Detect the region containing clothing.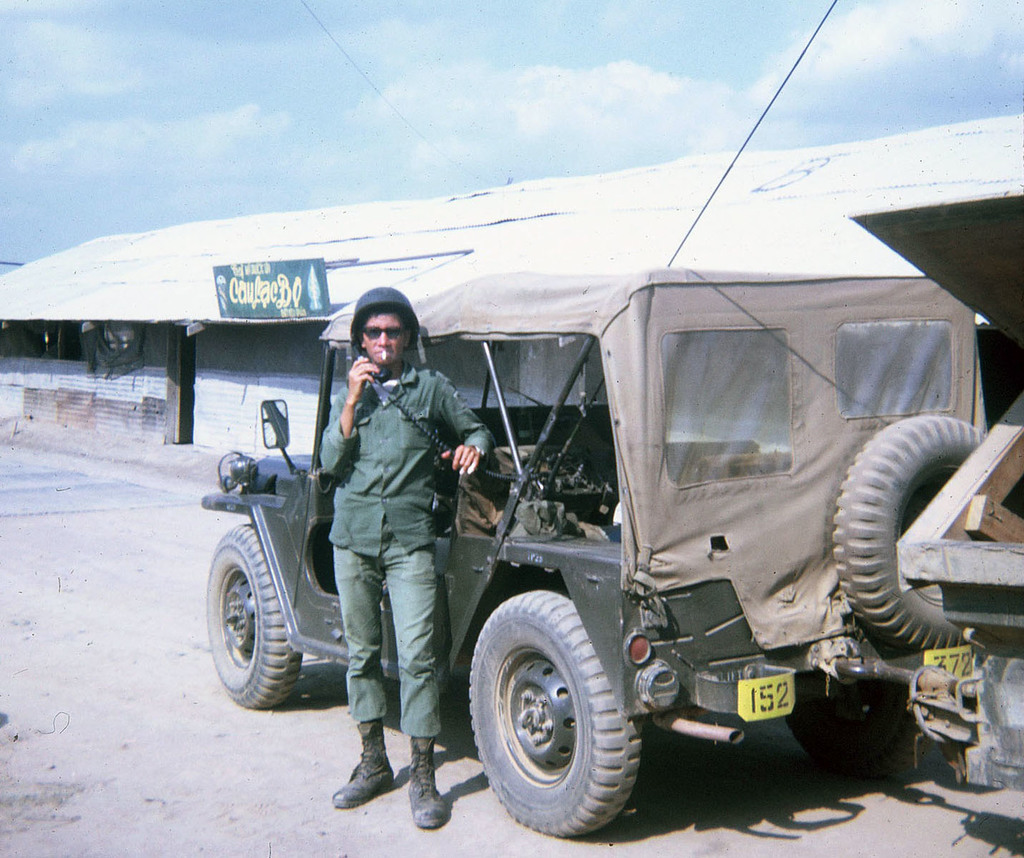
box=[309, 321, 475, 718].
